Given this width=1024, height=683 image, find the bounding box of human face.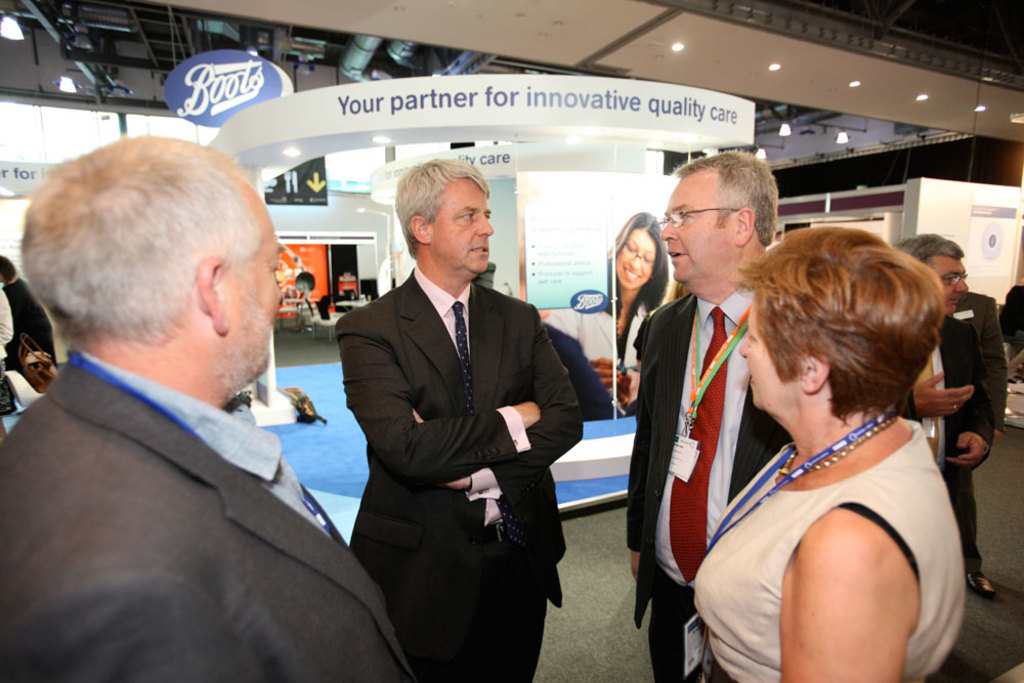
l=227, t=209, r=281, b=383.
